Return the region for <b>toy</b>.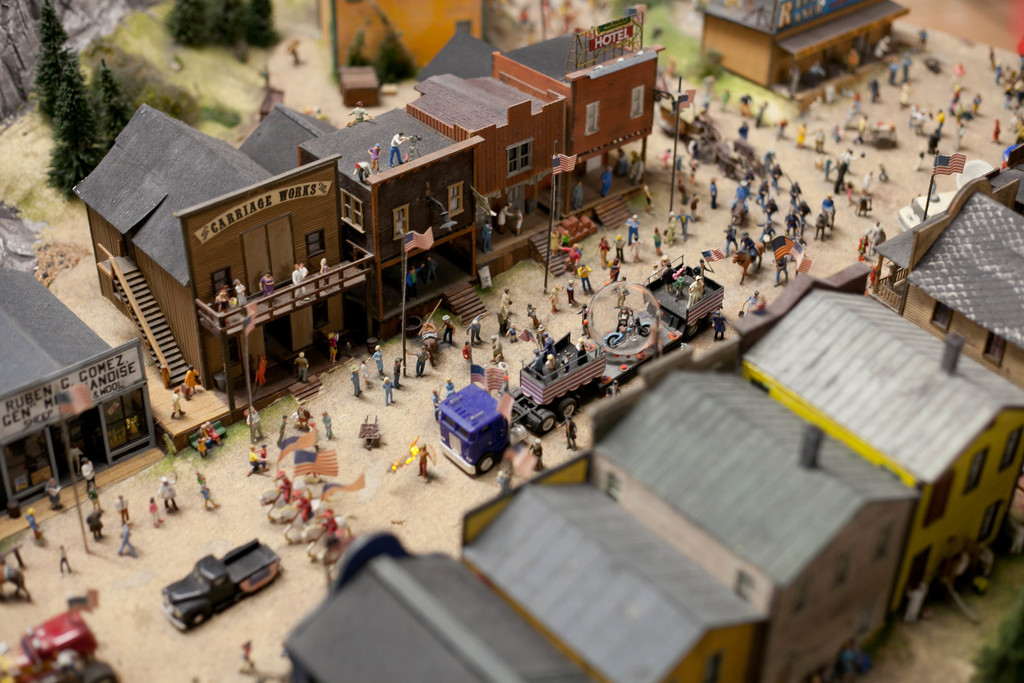
Rect(774, 166, 786, 196).
